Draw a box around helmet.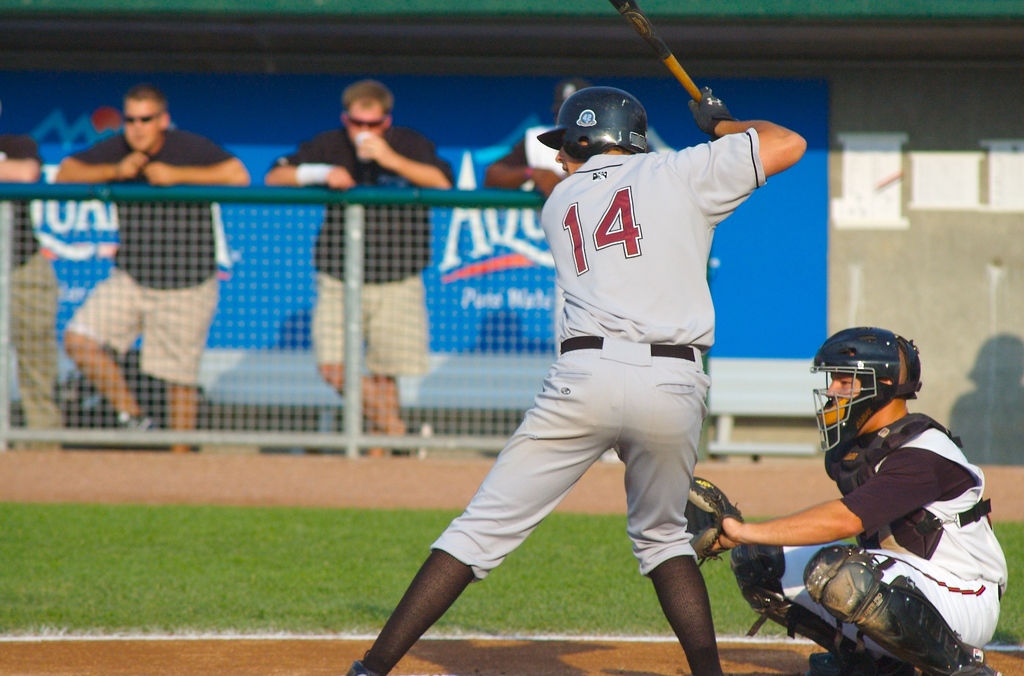
[left=535, top=86, right=647, bottom=158].
